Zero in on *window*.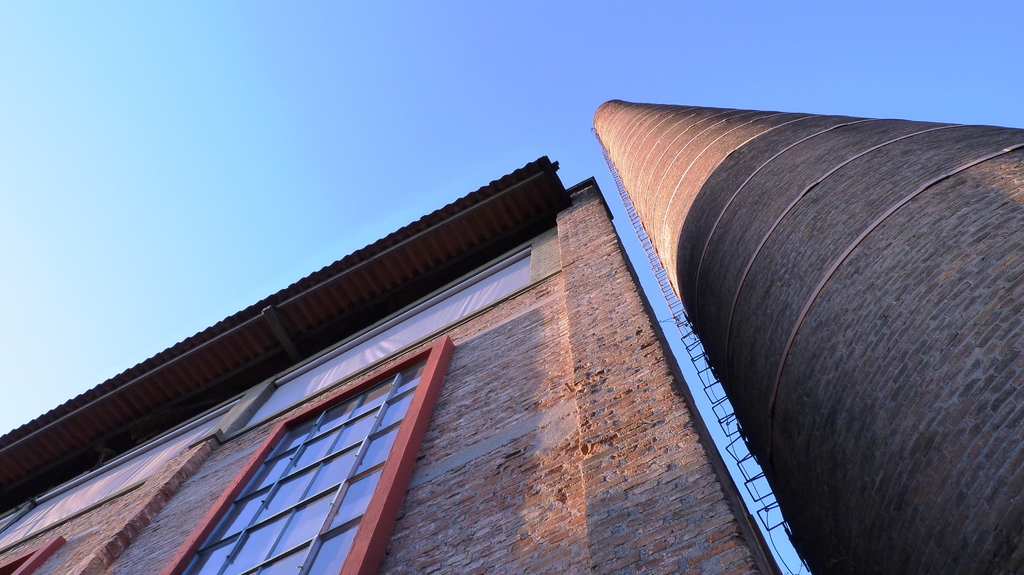
Zeroed in: {"x1": 0, "y1": 392, "x2": 246, "y2": 548}.
